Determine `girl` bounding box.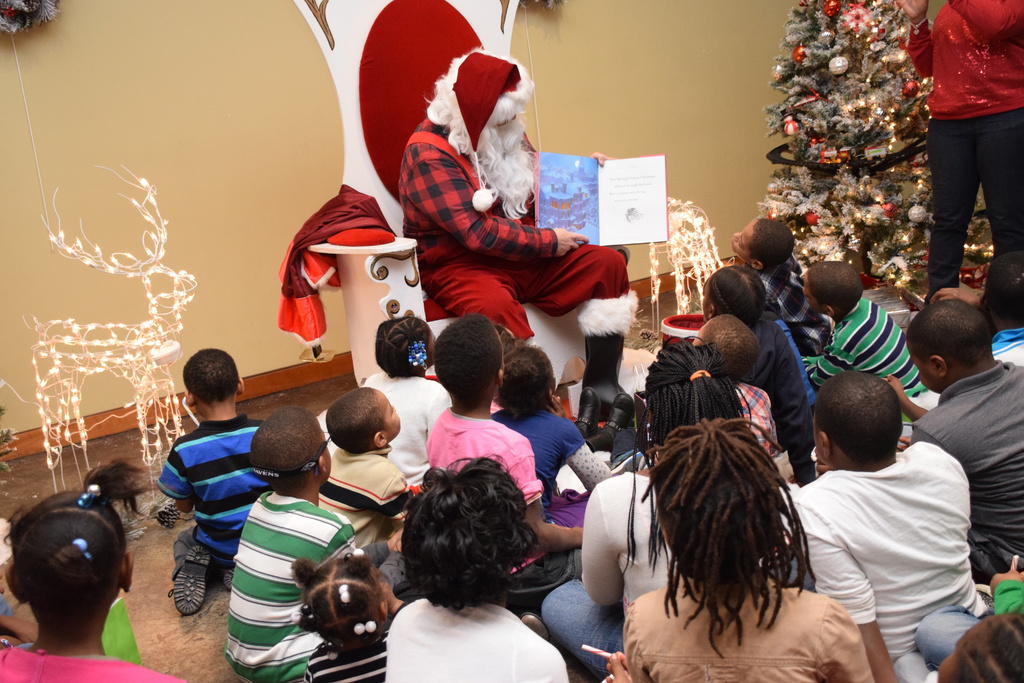
Determined: (362, 315, 450, 483).
